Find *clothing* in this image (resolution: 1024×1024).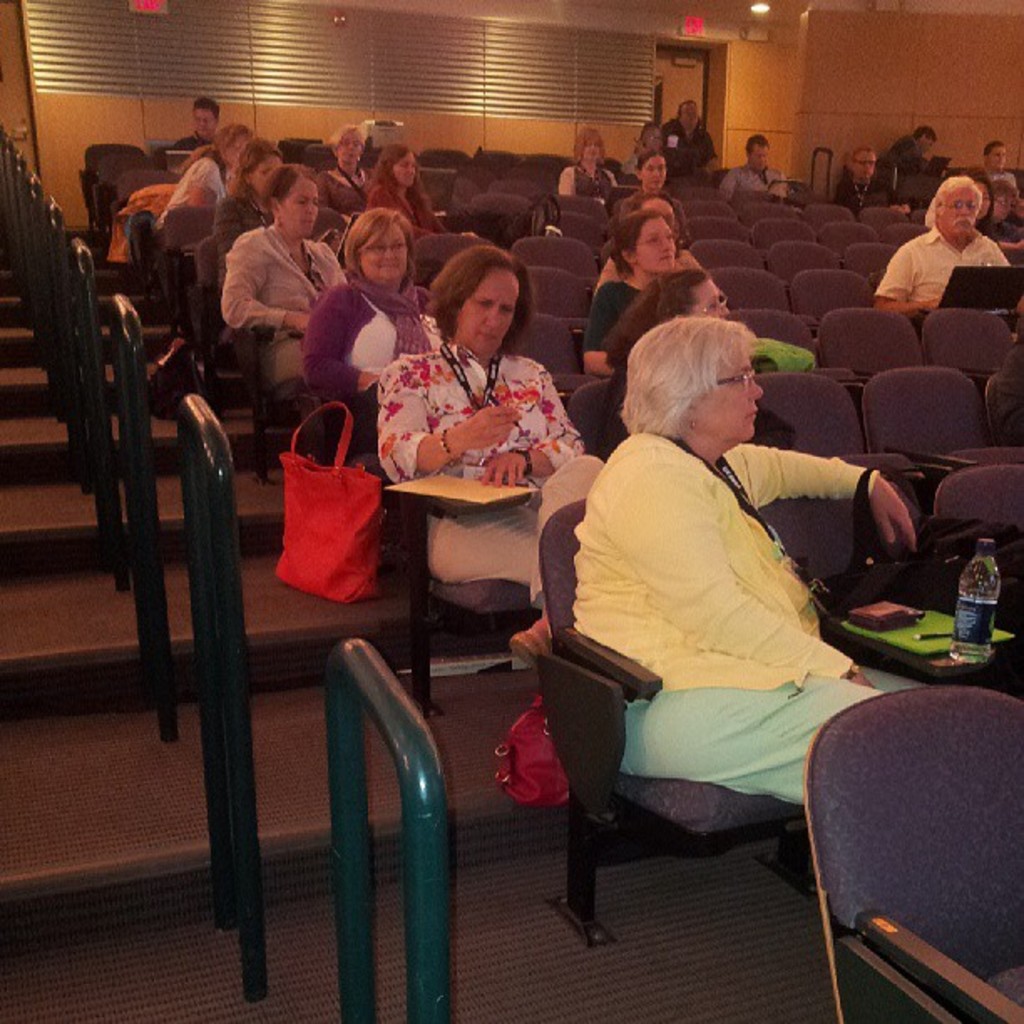
Rect(835, 171, 892, 221).
